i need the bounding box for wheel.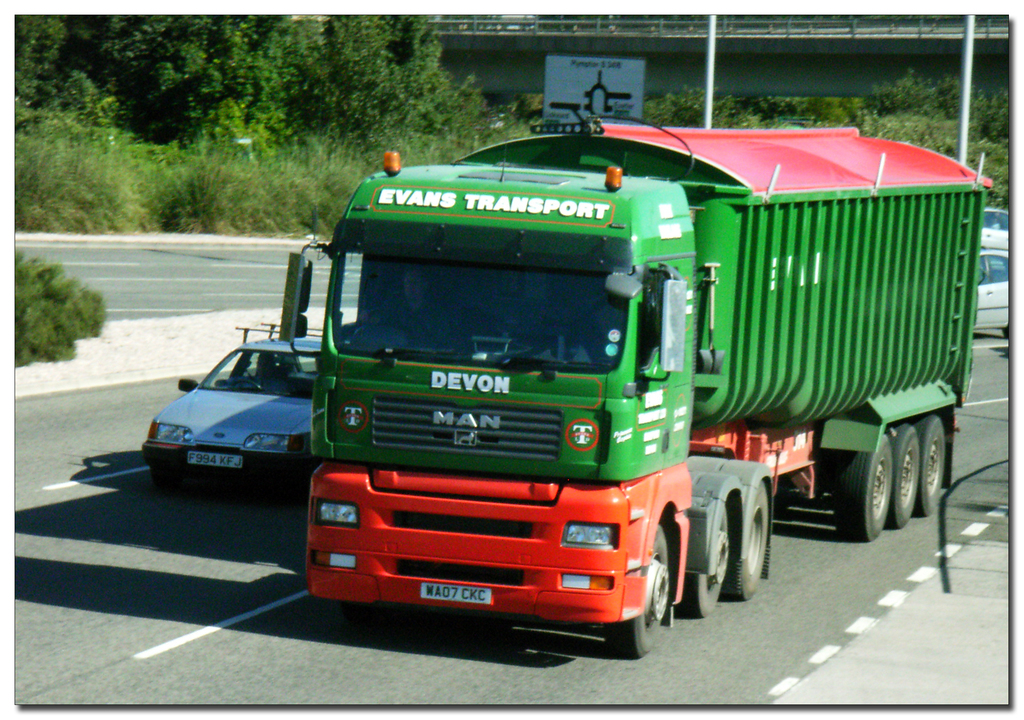
Here it is: {"x1": 886, "y1": 420, "x2": 919, "y2": 529}.
